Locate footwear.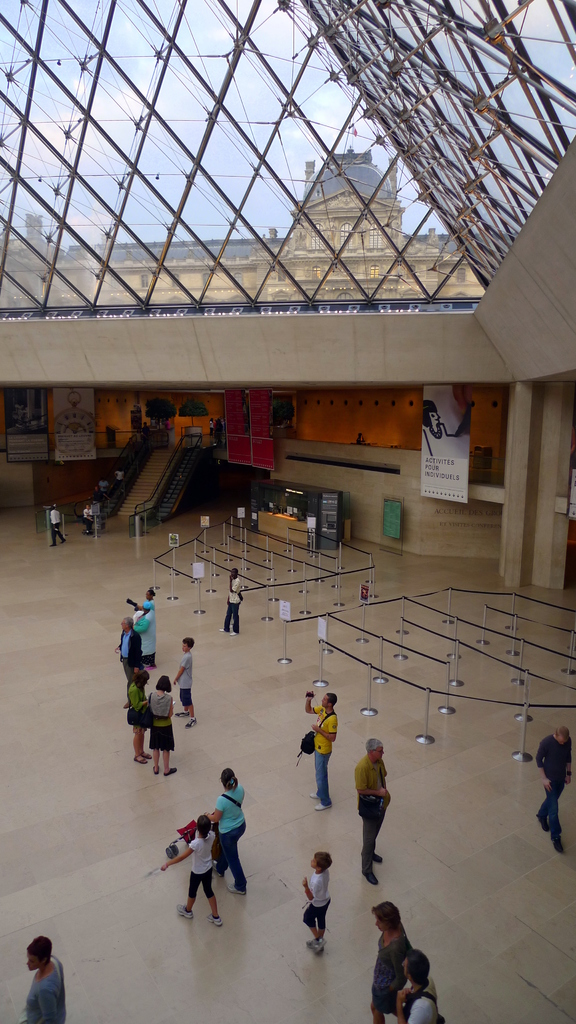
Bounding box: x1=163, y1=766, x2=173, y2=773.
